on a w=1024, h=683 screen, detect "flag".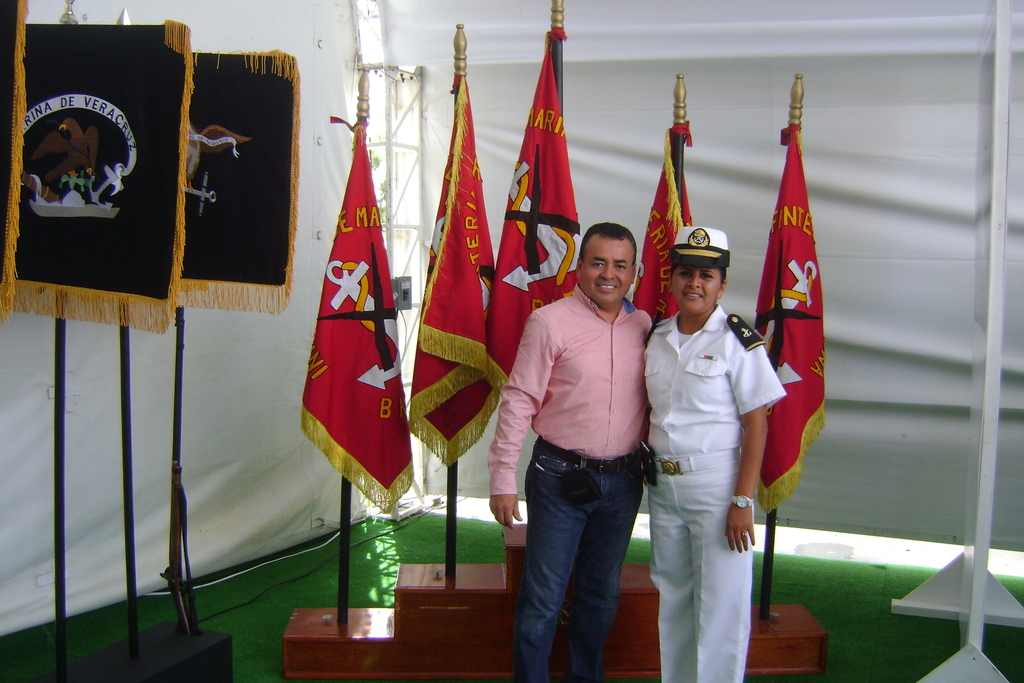
{"x1": 407, "y1": 66, "x2": 499, "y2": 466}.
